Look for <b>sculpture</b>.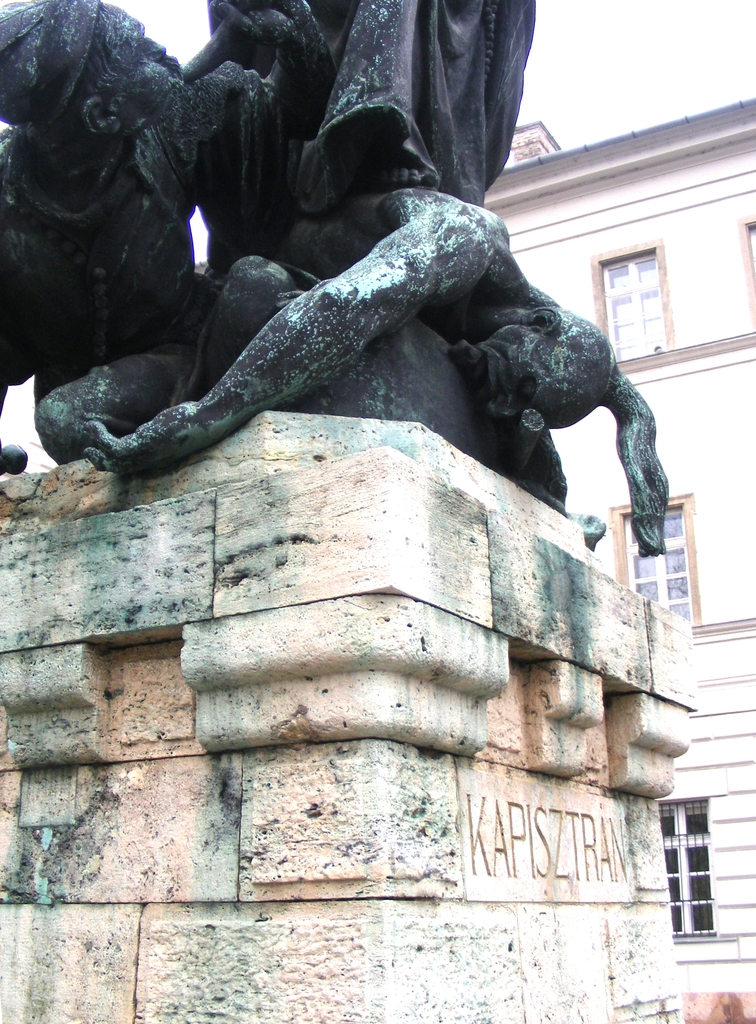
Found: 192,0,538,247.
